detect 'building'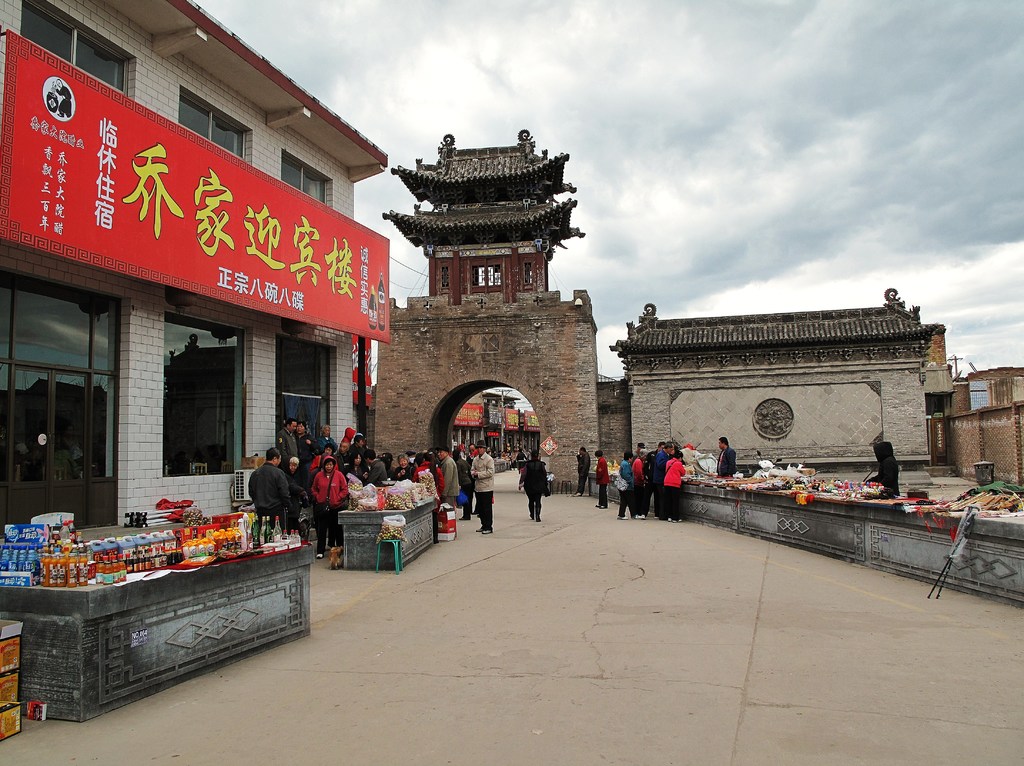
pyautogui.locateOnScreen(608, 283, 930, 466)
